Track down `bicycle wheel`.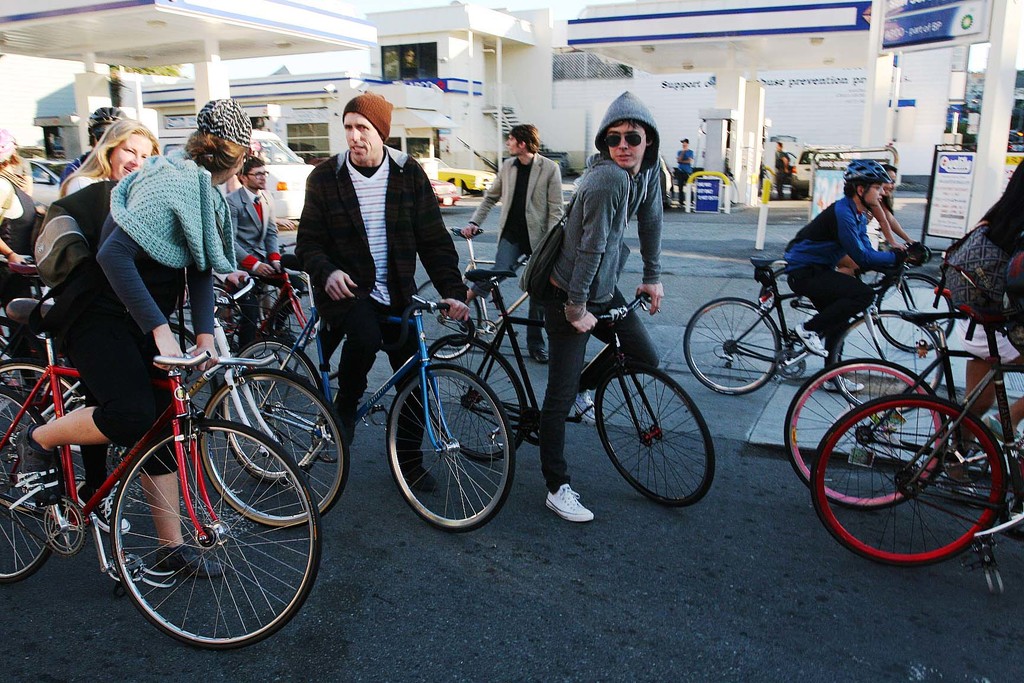
Tracked to 118, 423, 330, 658.
